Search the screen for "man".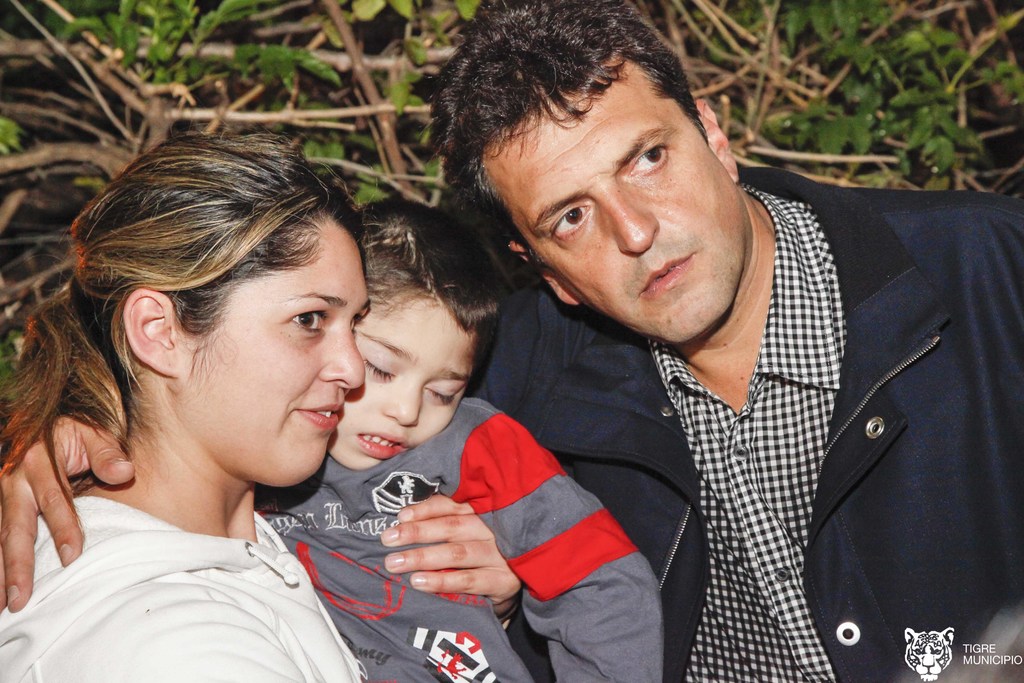
Found at [350,28,1014,677].
